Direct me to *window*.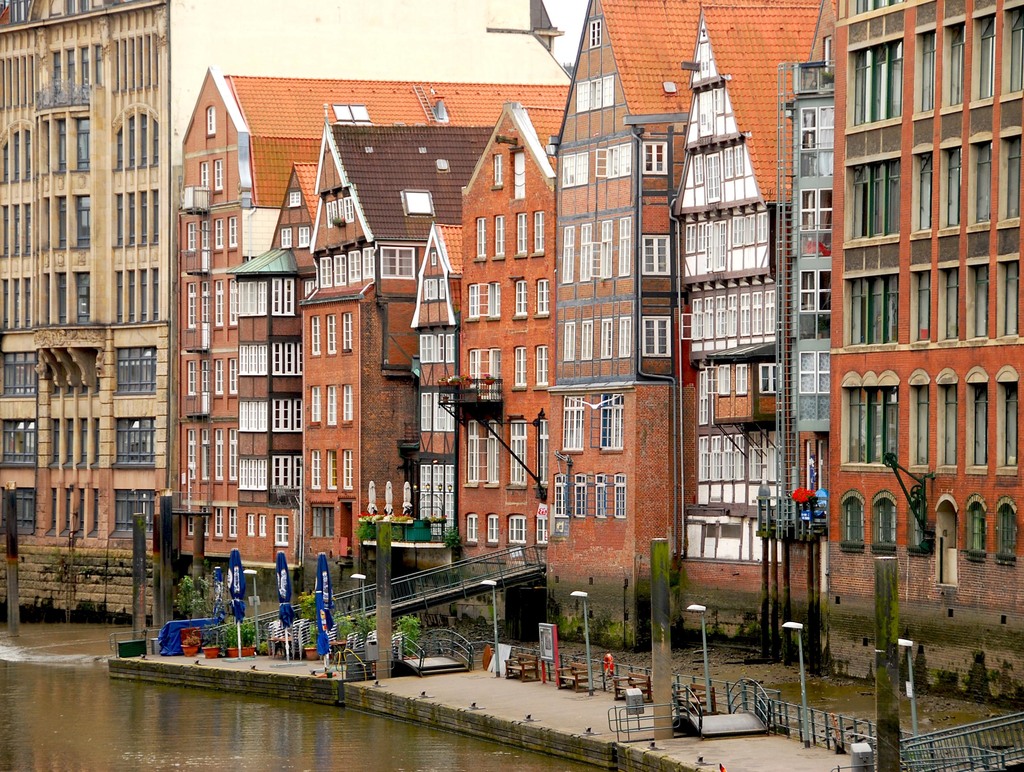
Direction: {"left": 916, "top": 264, "right": 931, "bottom": 341}.
